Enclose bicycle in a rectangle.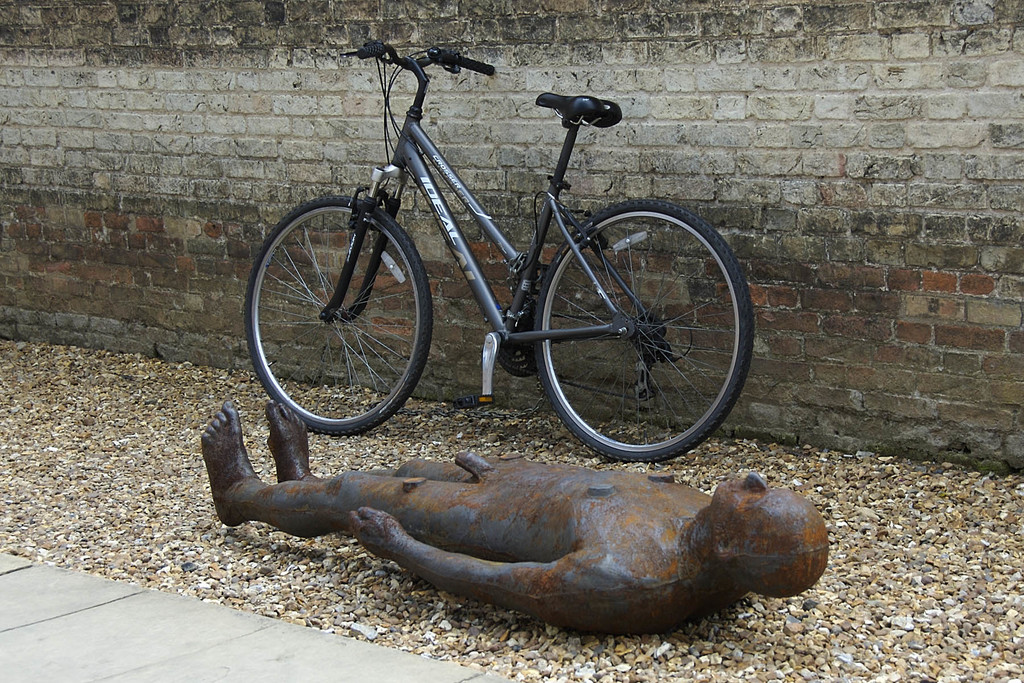
locate(241, 35, 754, 461).
